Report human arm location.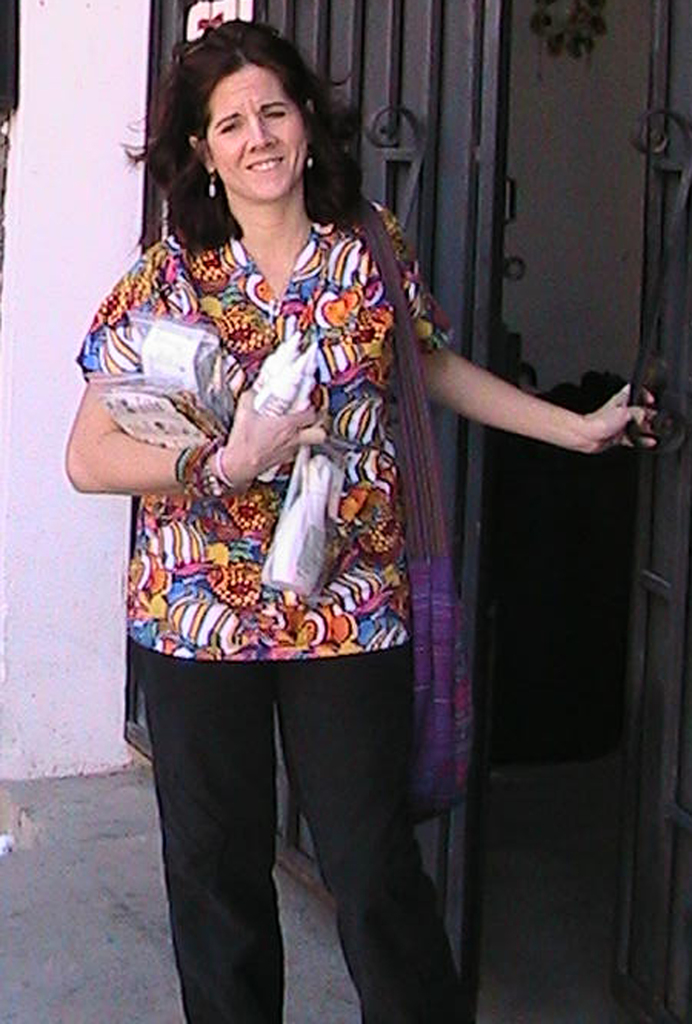
Report: (x1=56, y1=235, x2=334, y2=506).
